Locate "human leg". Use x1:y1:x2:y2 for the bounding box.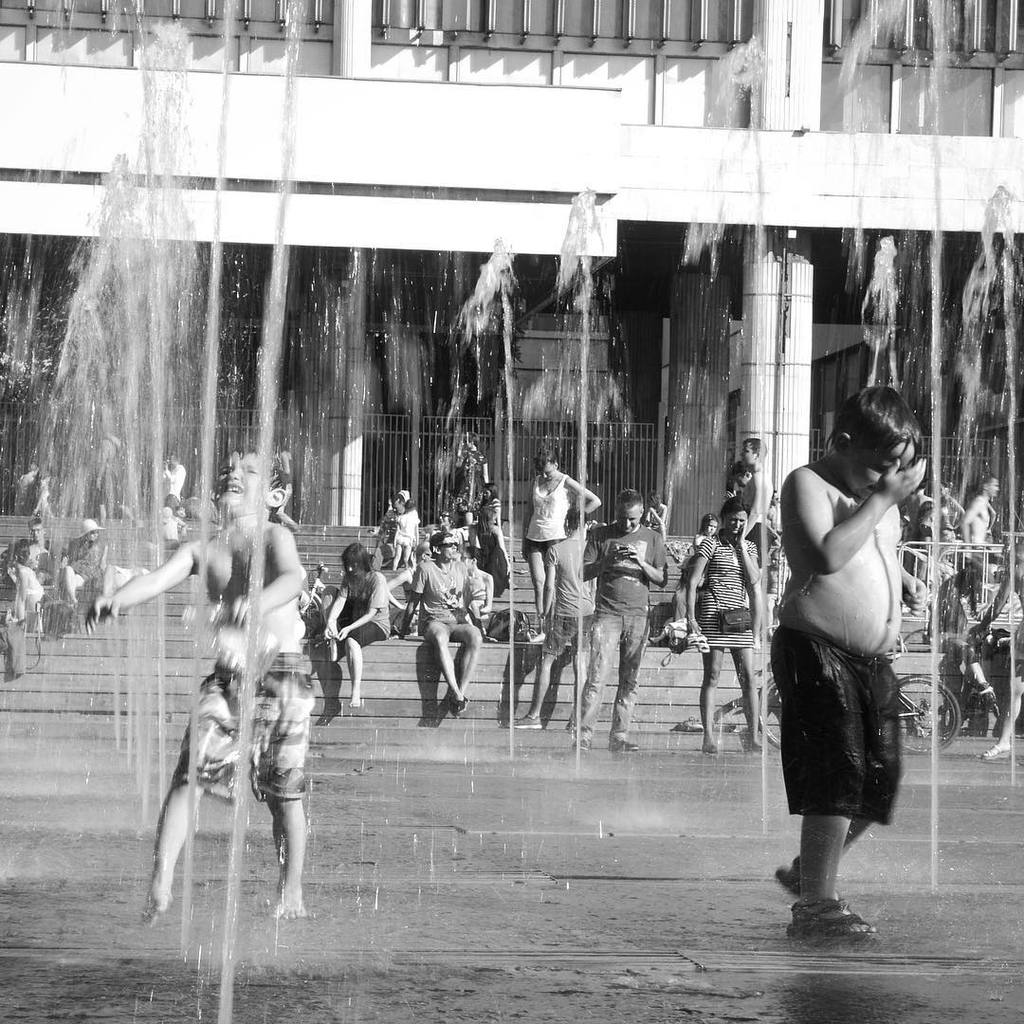
620:616:639:737.
